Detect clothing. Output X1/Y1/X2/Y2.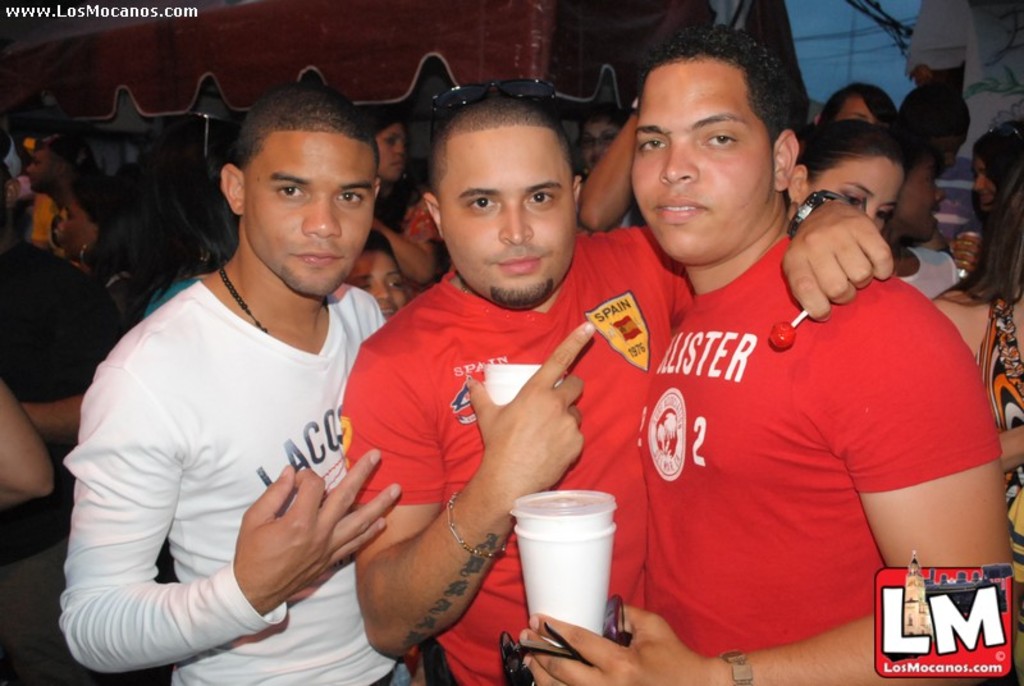
607/216/970/645.
